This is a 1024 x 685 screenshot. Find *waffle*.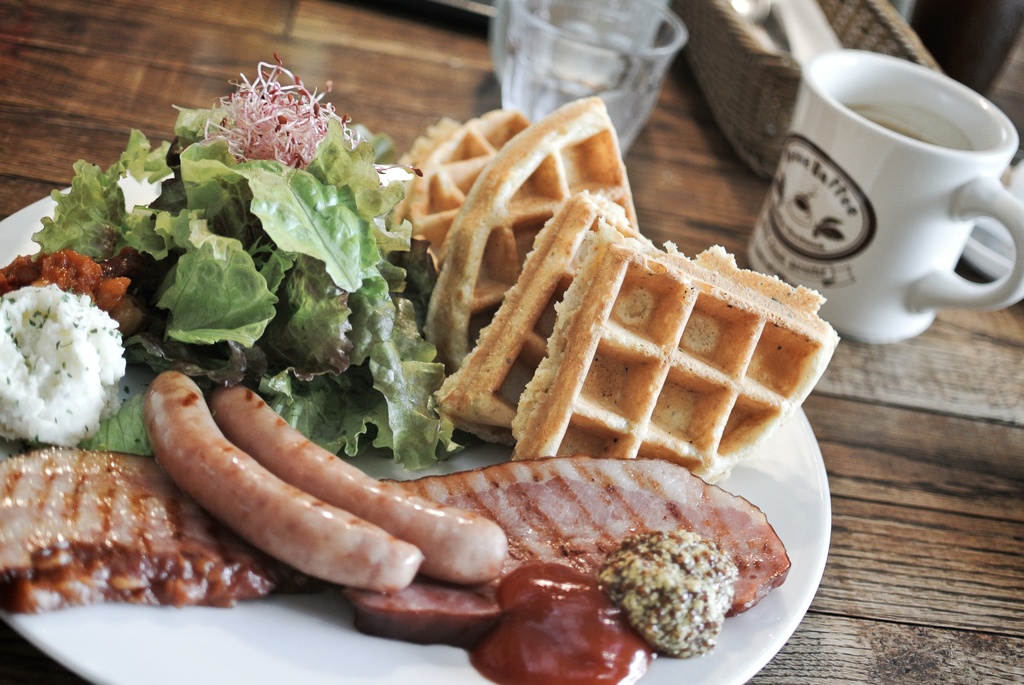
Bounding box: 433 191 651 450.
